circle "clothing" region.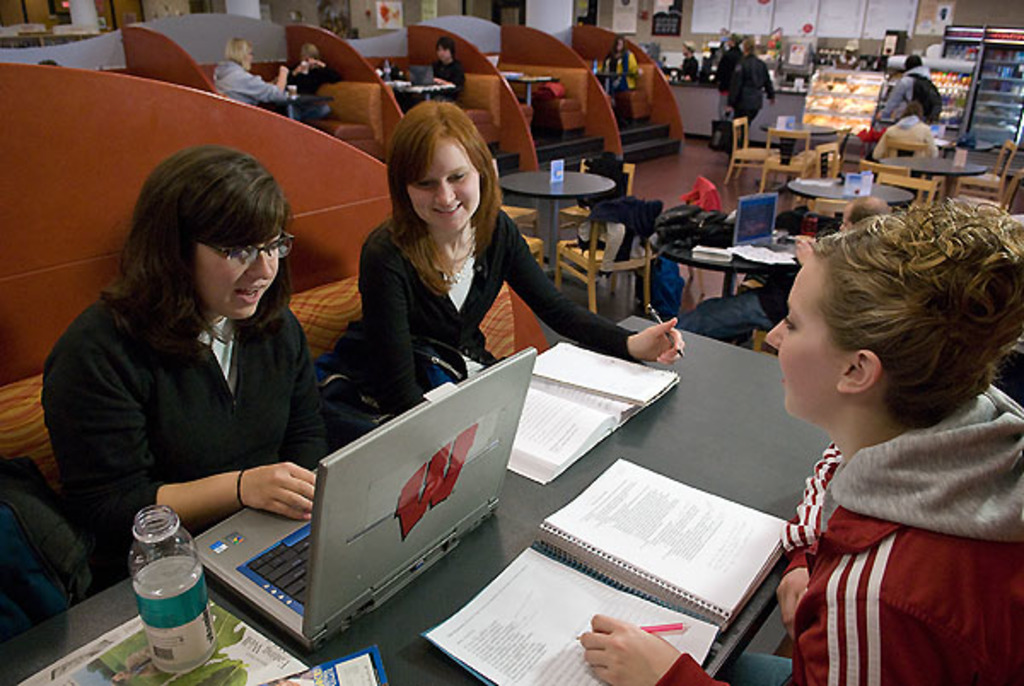
Region: rect(341, 201, 642, 413).
